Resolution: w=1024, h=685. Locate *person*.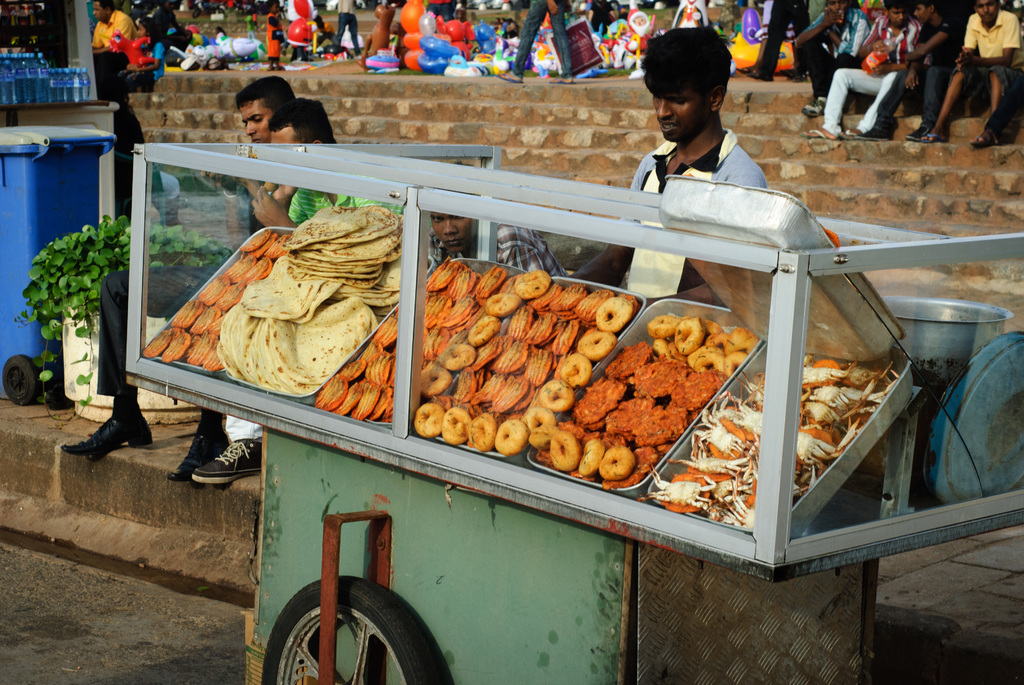
(794,0,872,113).
